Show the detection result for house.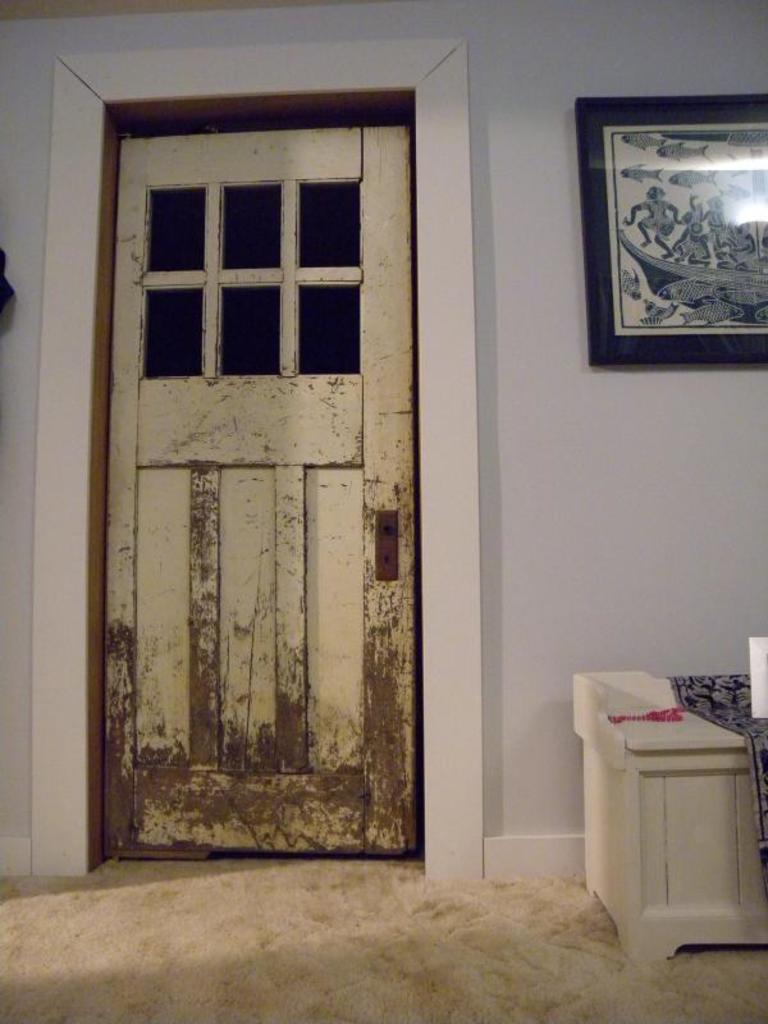
Rect(0, 3, 767, 1023).
